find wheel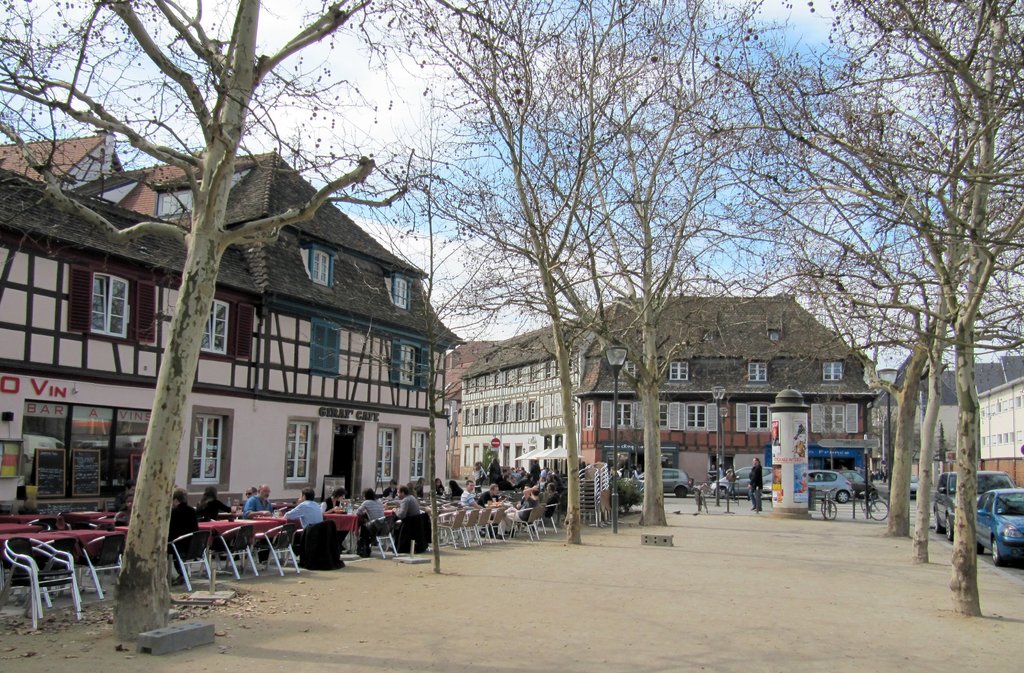
rect(677, 486, 687, 494)
